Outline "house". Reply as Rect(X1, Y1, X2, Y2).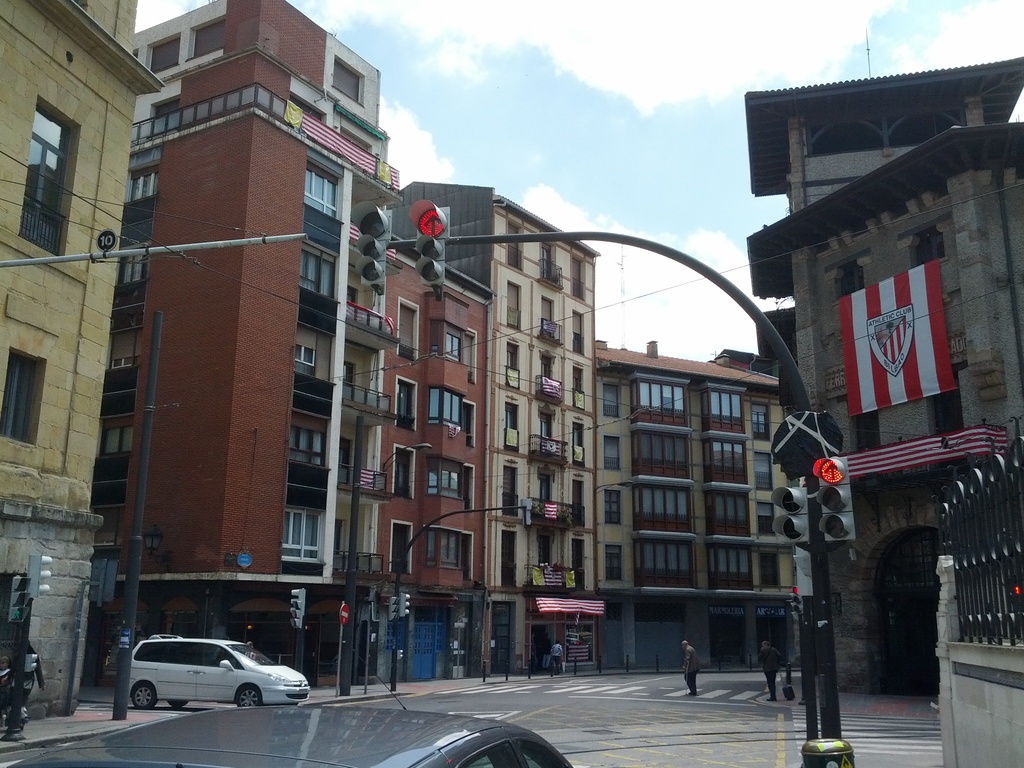
Rect(0, 0, 162, 520).
